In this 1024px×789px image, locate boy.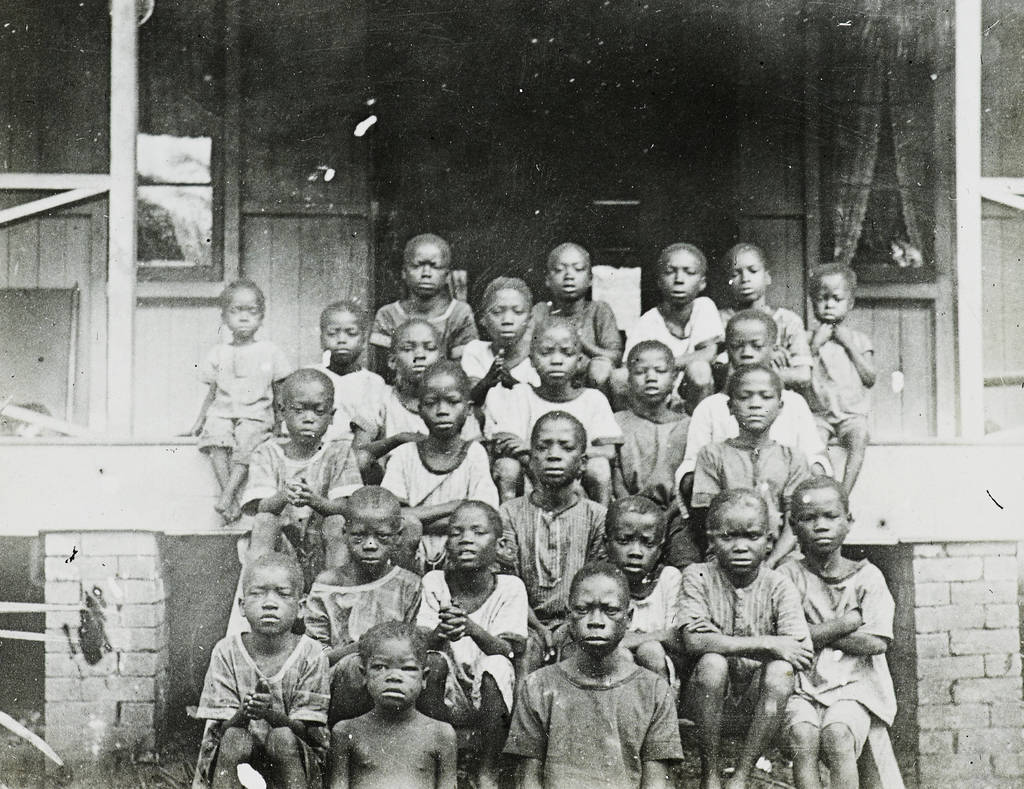
Bounding box: <box>401,498,533,749</box>.
